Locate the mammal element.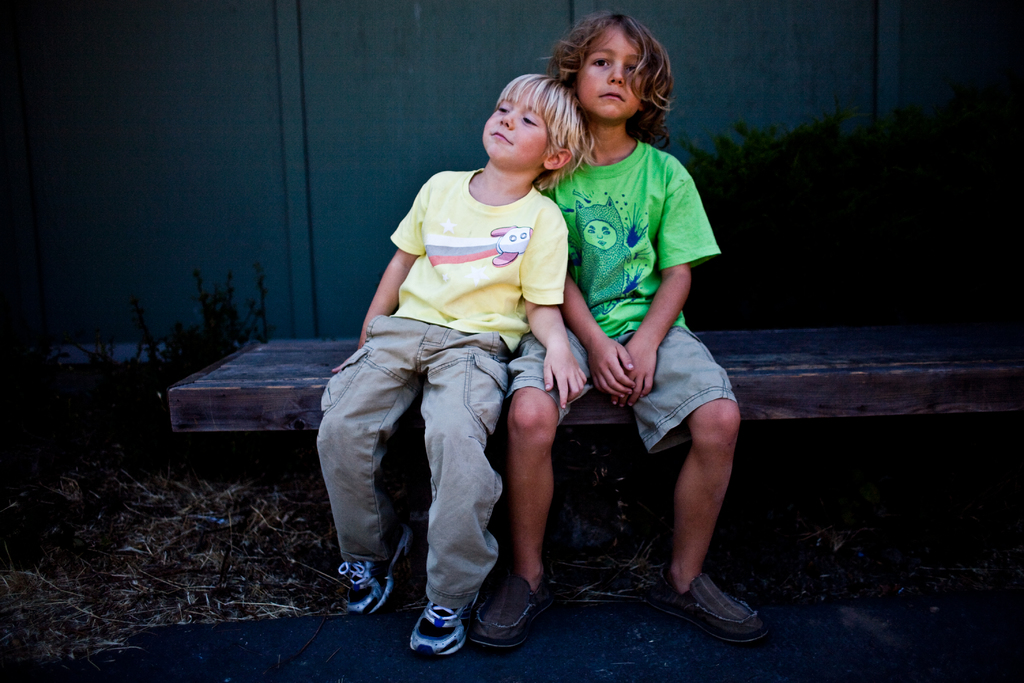
Element bbox: bbox(467, 10, 777, 652).
